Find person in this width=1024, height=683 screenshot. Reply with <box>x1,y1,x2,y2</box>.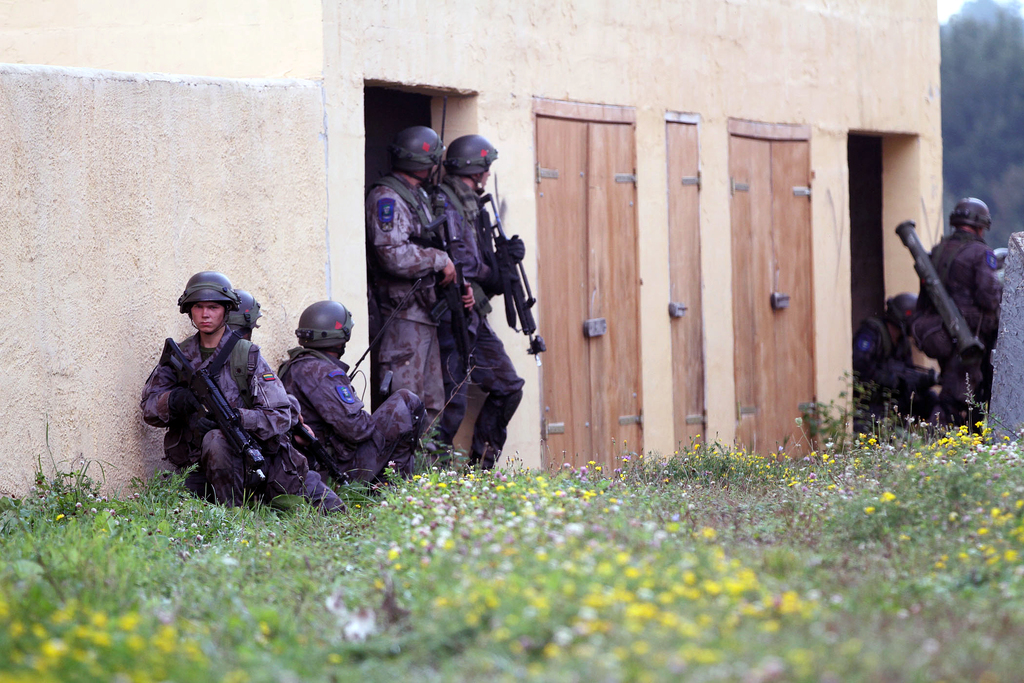
<box>428,129,525,481</box>.
